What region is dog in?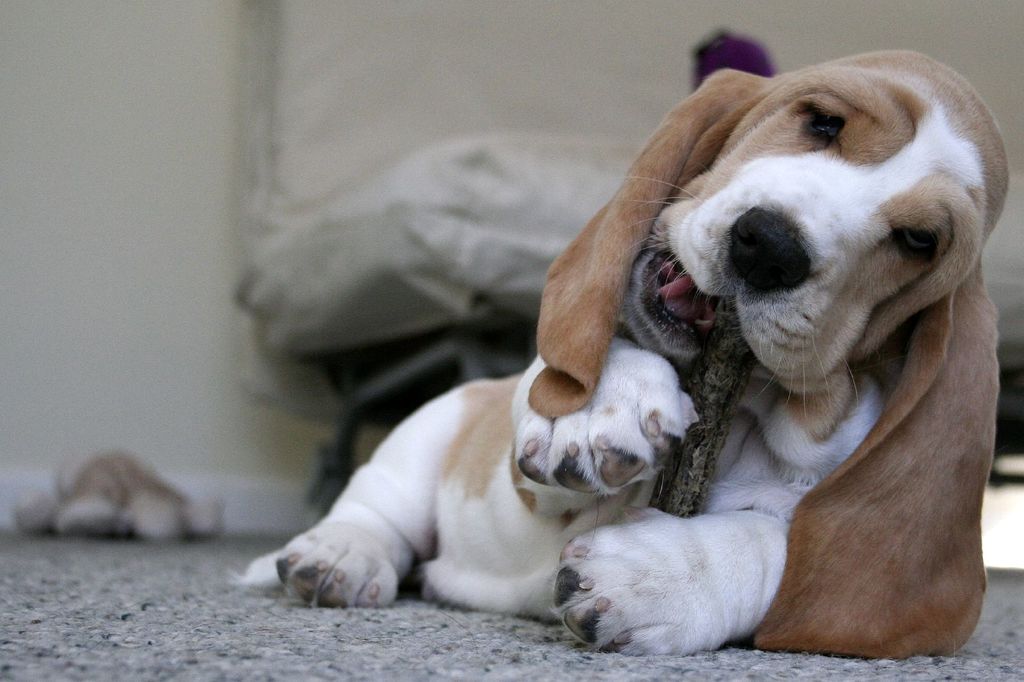
{"left": 225, "top": 48, "right": 1012, "bottom": 660}.
